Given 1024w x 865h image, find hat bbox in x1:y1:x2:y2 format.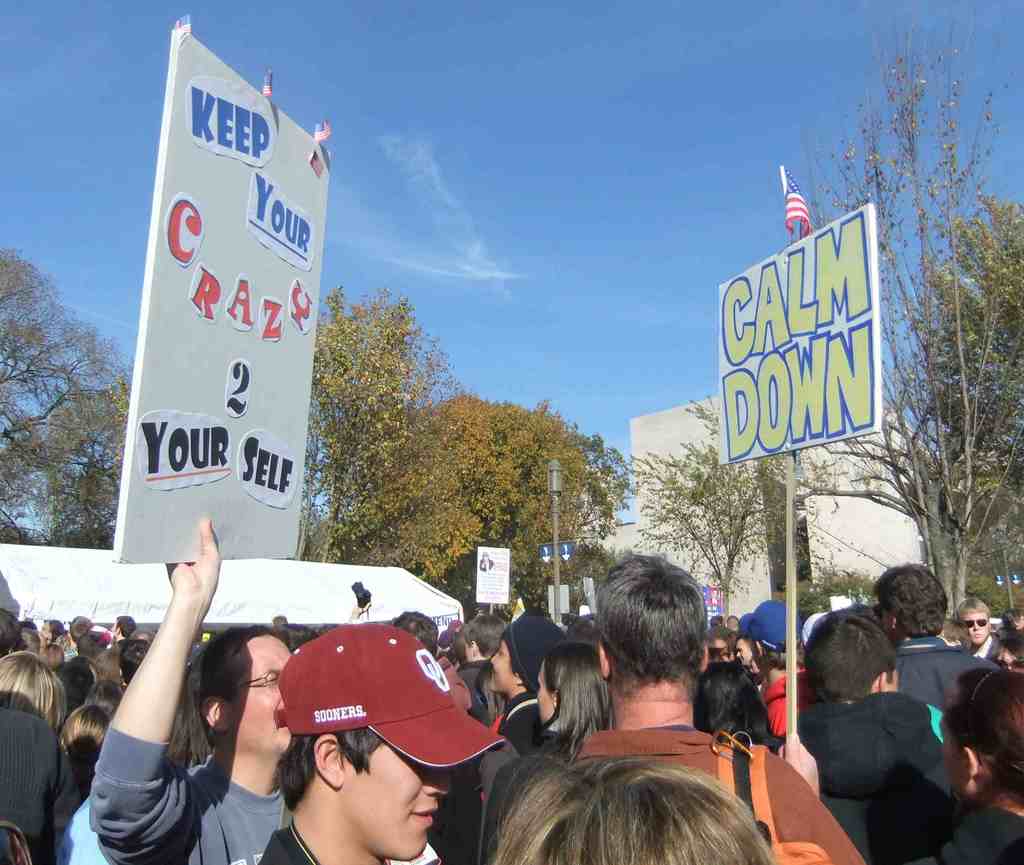
275:617:508:773.
